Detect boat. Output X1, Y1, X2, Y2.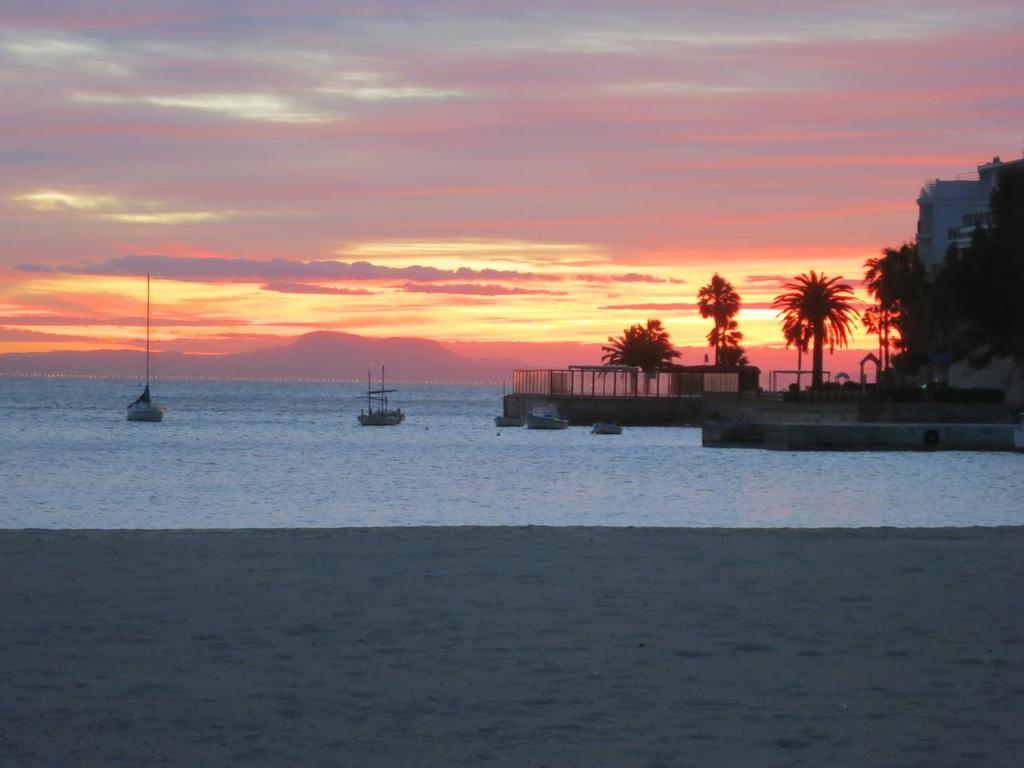
126, 274, 166, 422.
